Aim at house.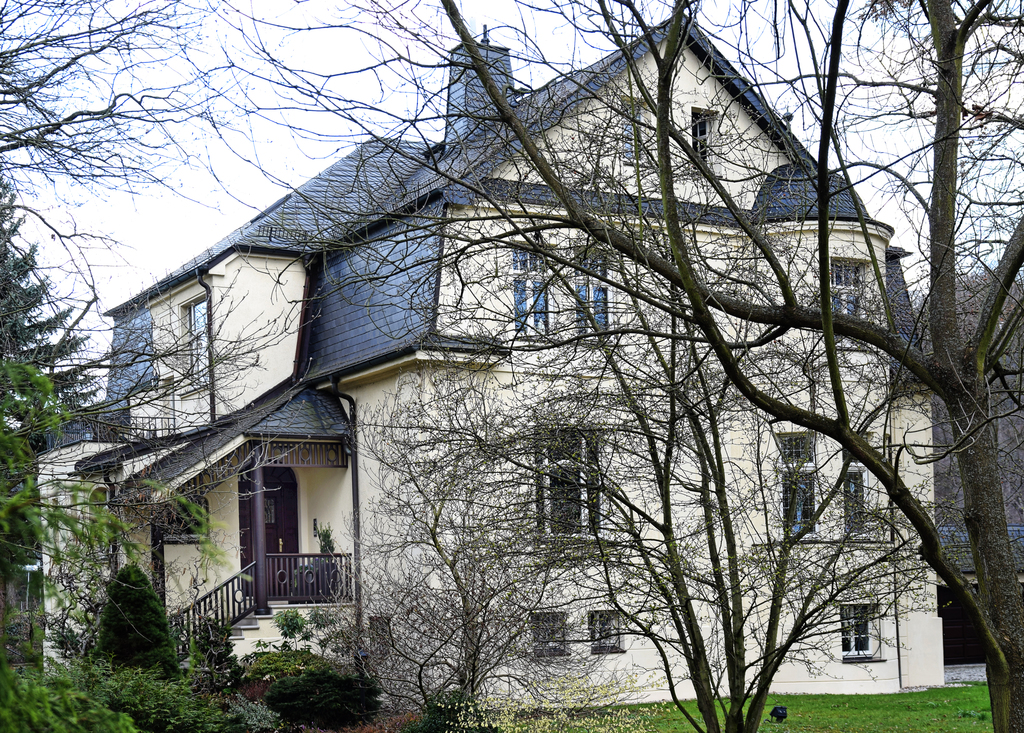
Aimed at l=28, t=12, r=943, b=709.
